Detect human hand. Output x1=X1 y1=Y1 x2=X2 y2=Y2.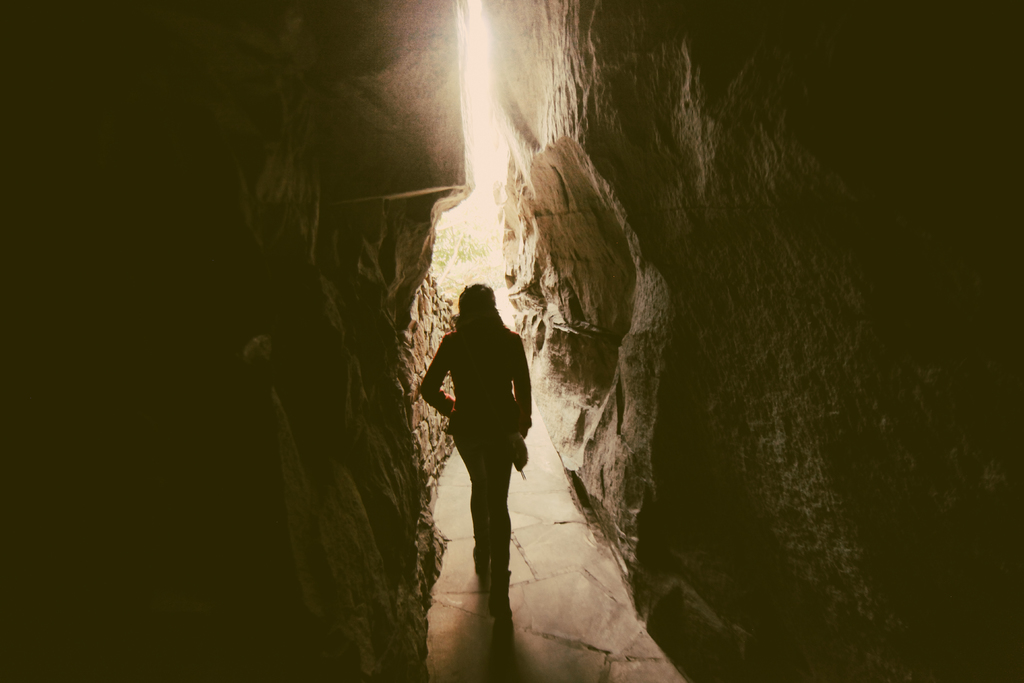
x1=515 y1=426 x2=530 y2=438.
